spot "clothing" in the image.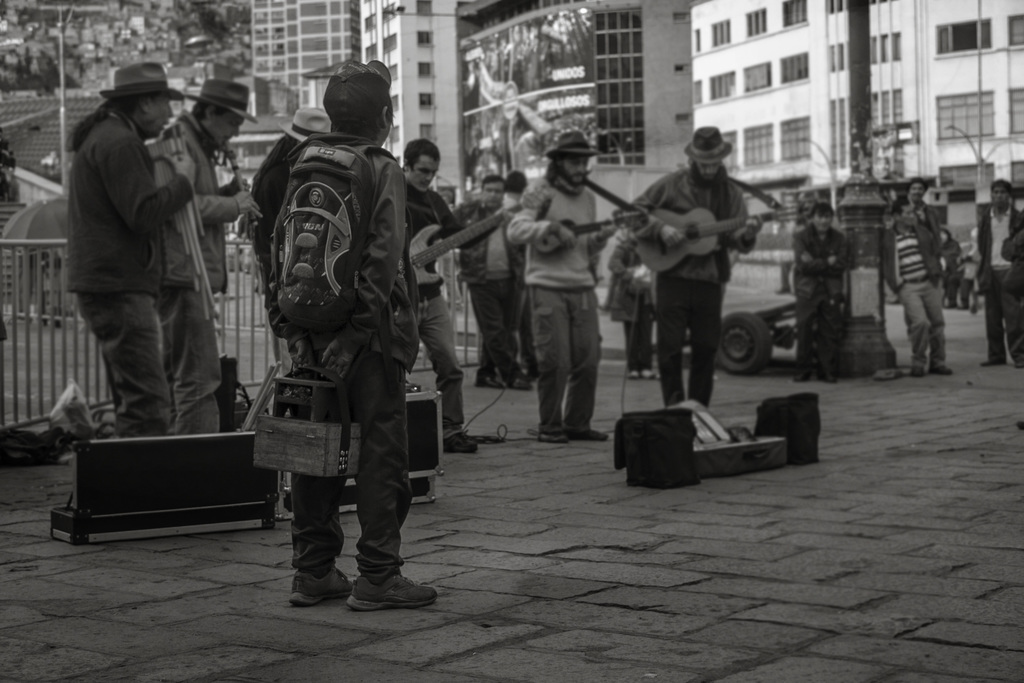
"clothing" found at BBox(44, 49, 250, 452).
